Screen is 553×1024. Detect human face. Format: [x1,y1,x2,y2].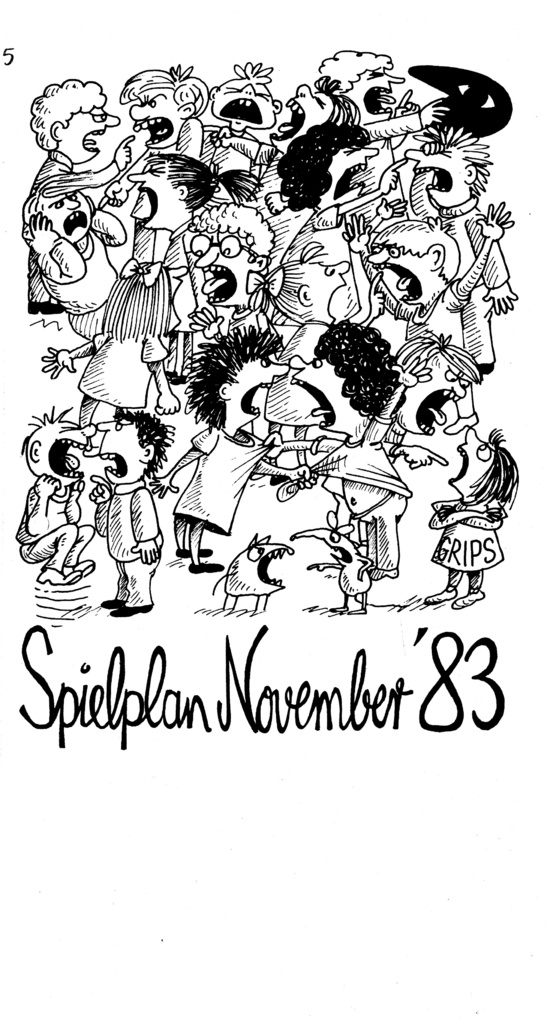
[318,147,377,204].
